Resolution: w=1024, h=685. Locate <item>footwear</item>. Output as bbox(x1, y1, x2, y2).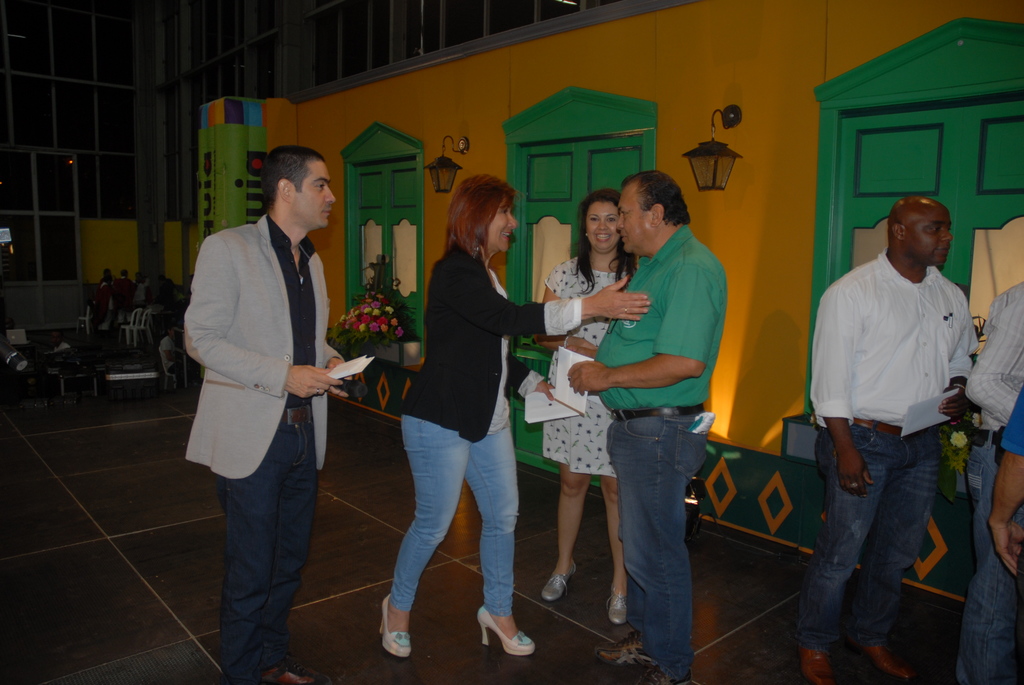
bbox(649, 662, 682, 684).
